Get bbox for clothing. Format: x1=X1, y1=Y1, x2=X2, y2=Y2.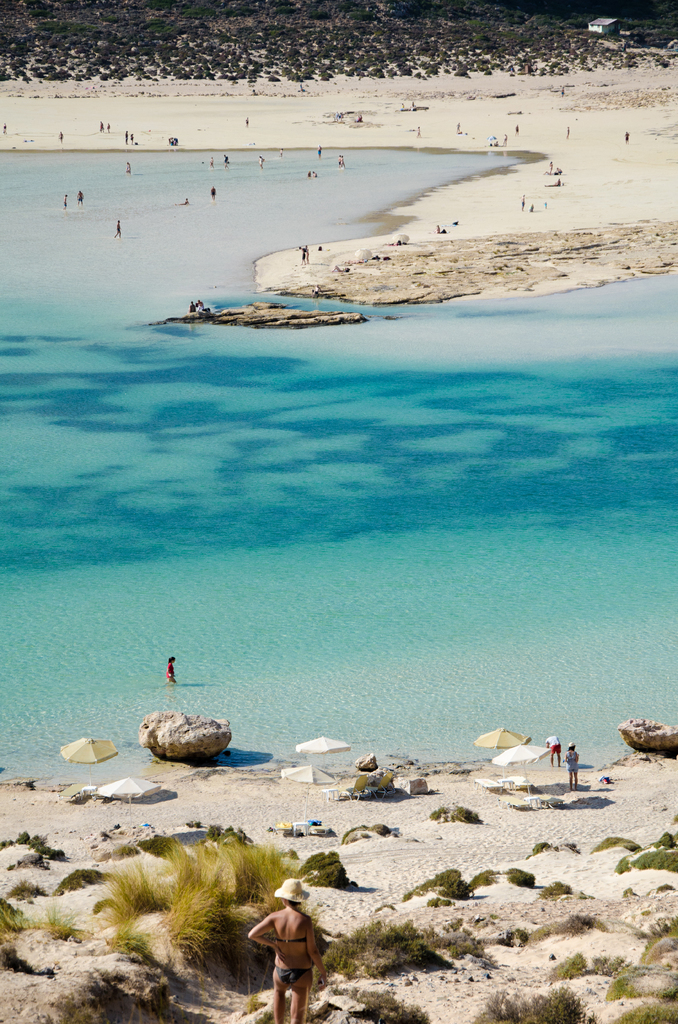
x1=540, y1=198, x2=549, y2=211.
